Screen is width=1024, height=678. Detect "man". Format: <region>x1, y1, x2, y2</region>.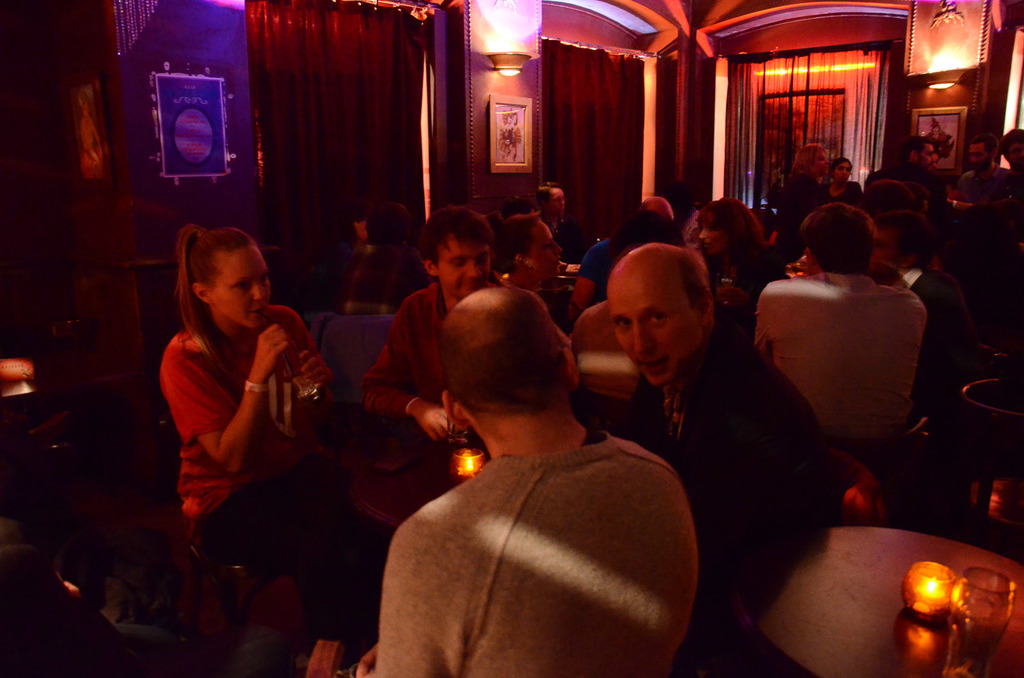
<region>858, 136, 952, 203</region>.
